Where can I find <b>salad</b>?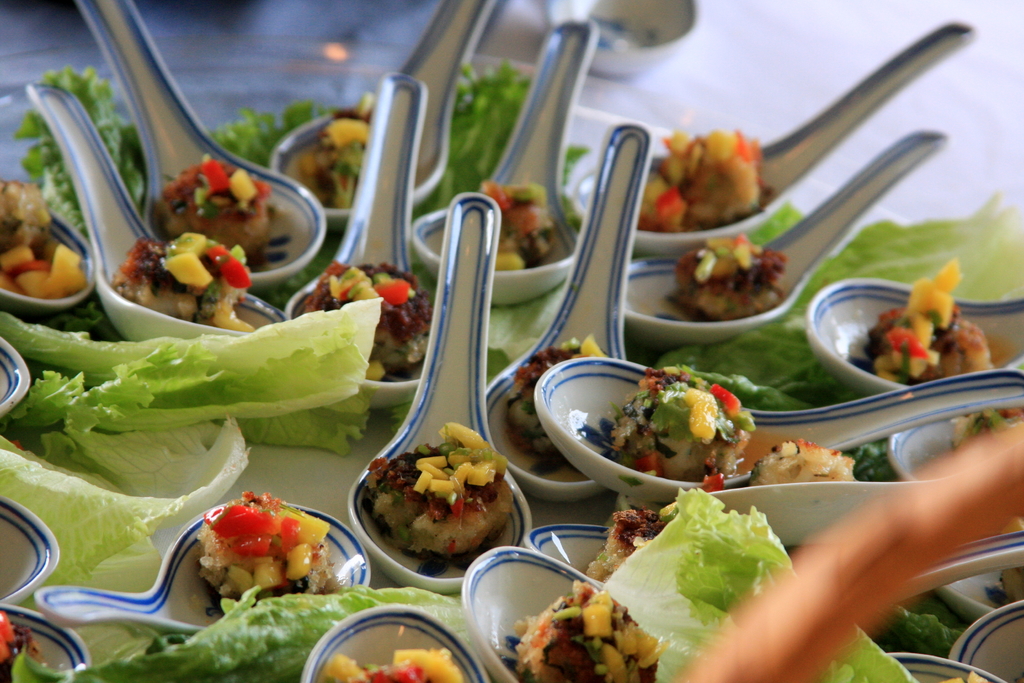
You can find it at bbox(308, 257, 435, 381).
